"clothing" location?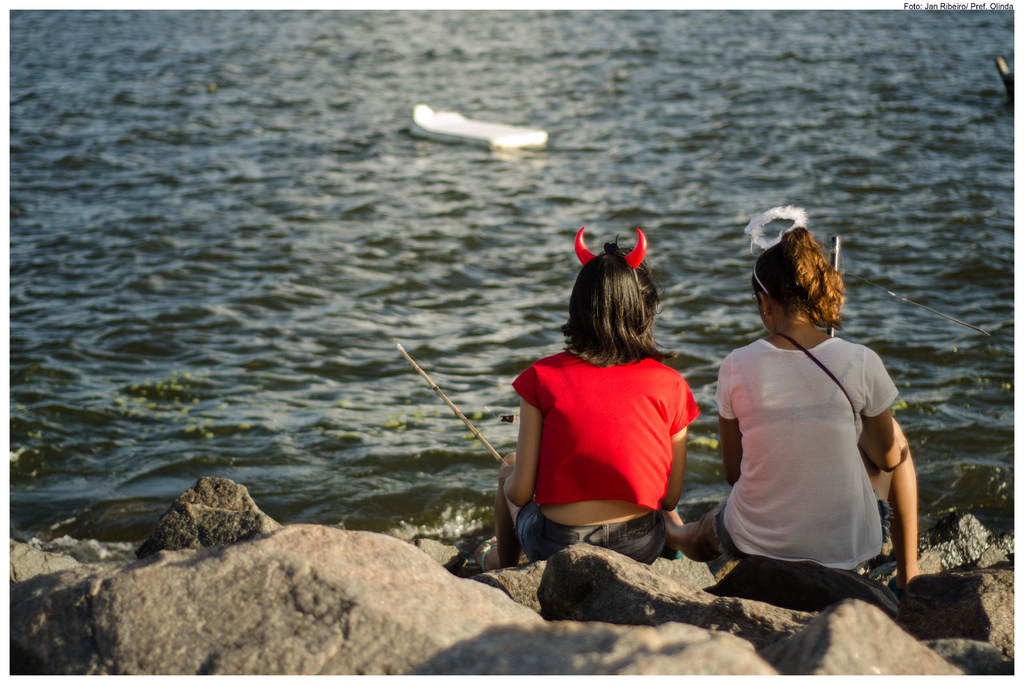
bbox=(510, 501, 668, 563)
